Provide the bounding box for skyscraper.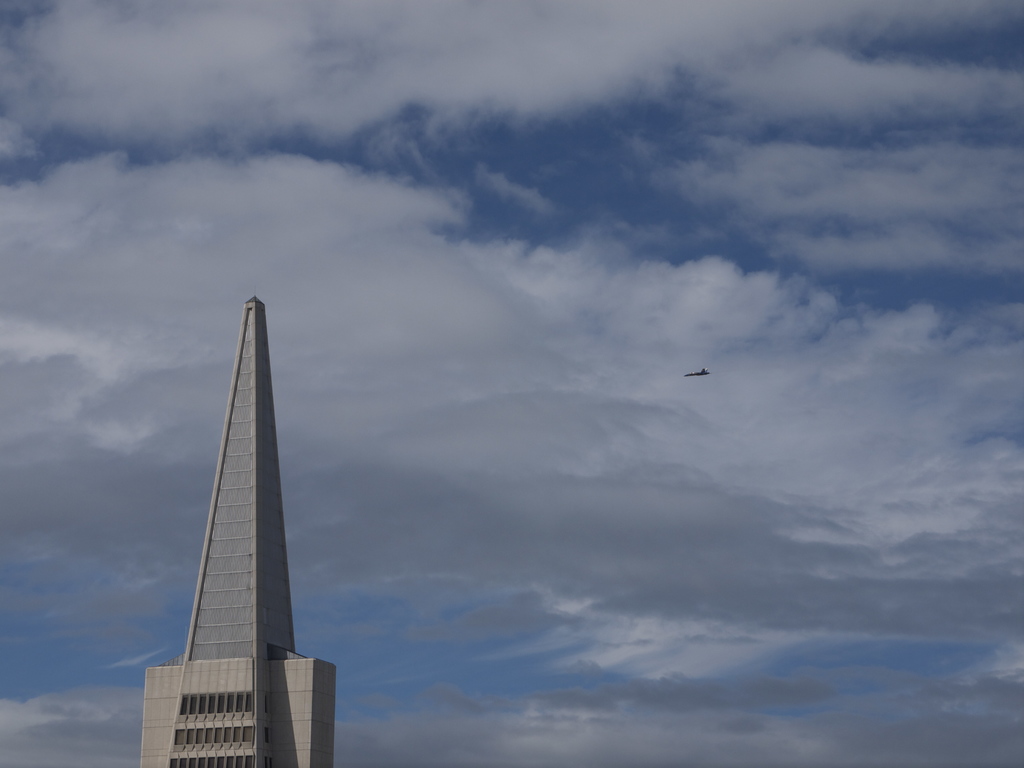
BBox(144, 287, 337, 767).
